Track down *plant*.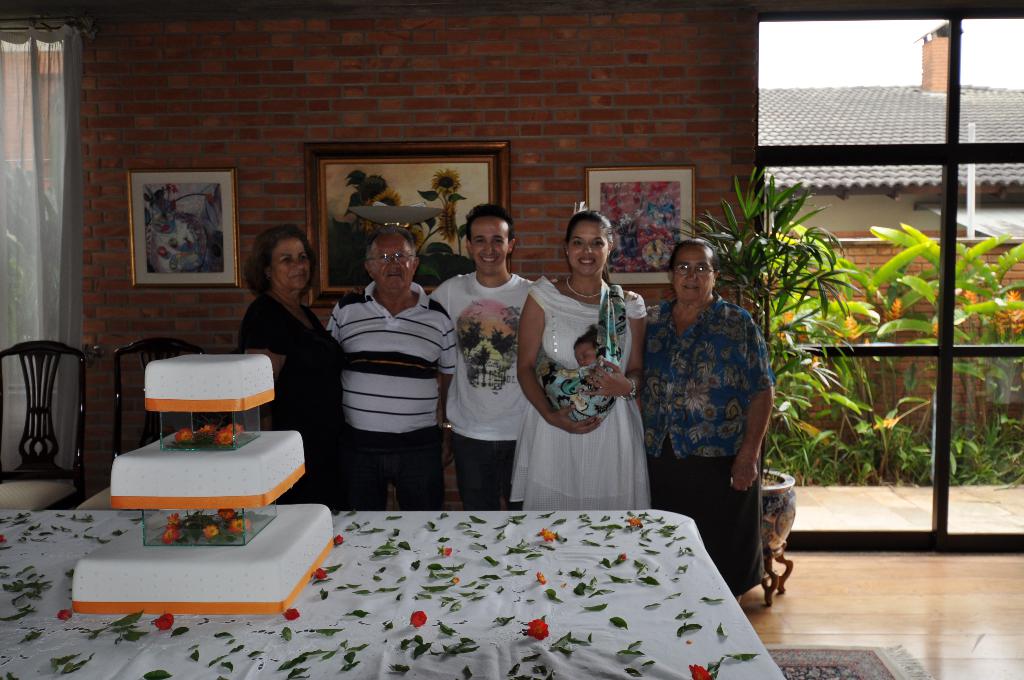
Tracked to {"x1": 321, "y1": 172, "x2": 398, "y2": 273}.
